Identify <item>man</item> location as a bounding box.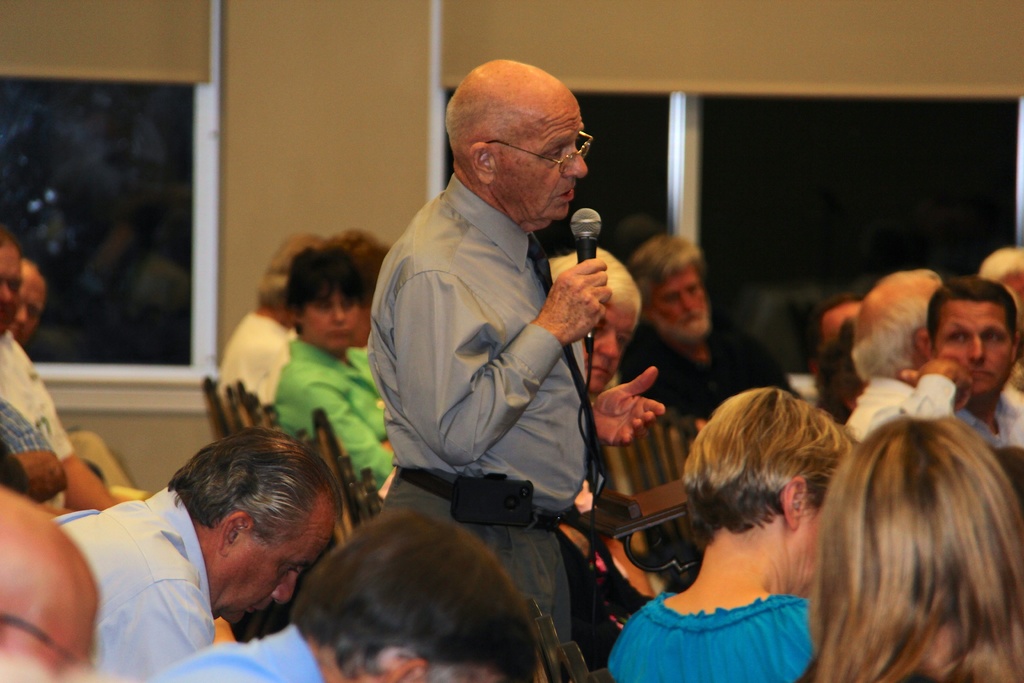
select_region(848, 270, 945, 384).
